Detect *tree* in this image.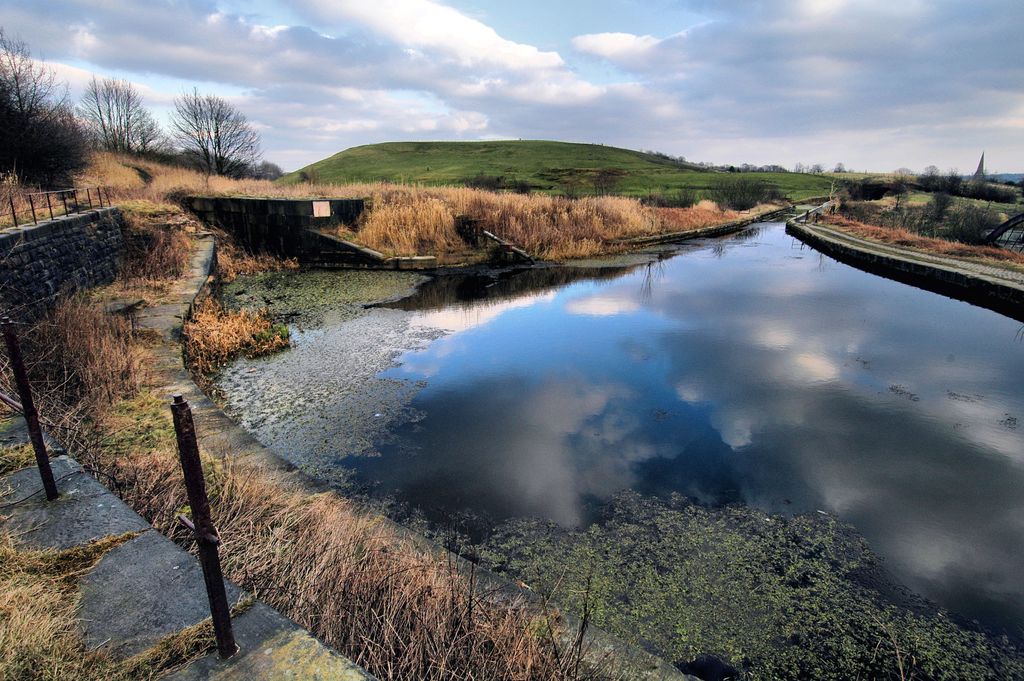
Detection: (77,74,158,152).
